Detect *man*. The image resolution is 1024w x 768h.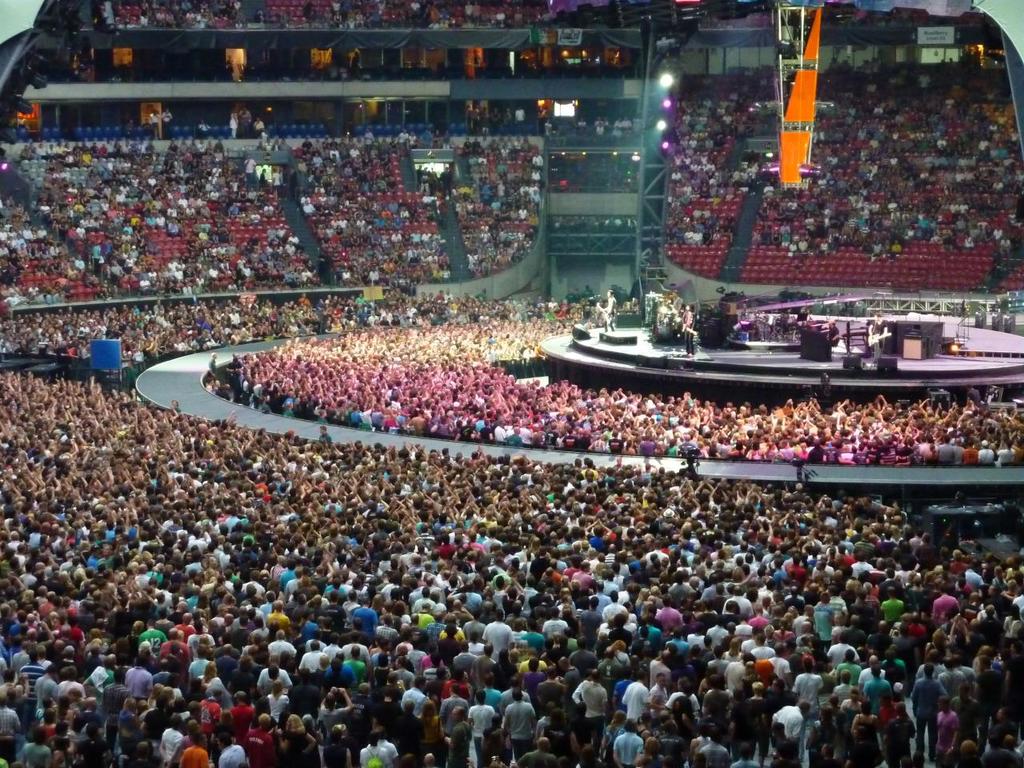
468 644 496 704.
